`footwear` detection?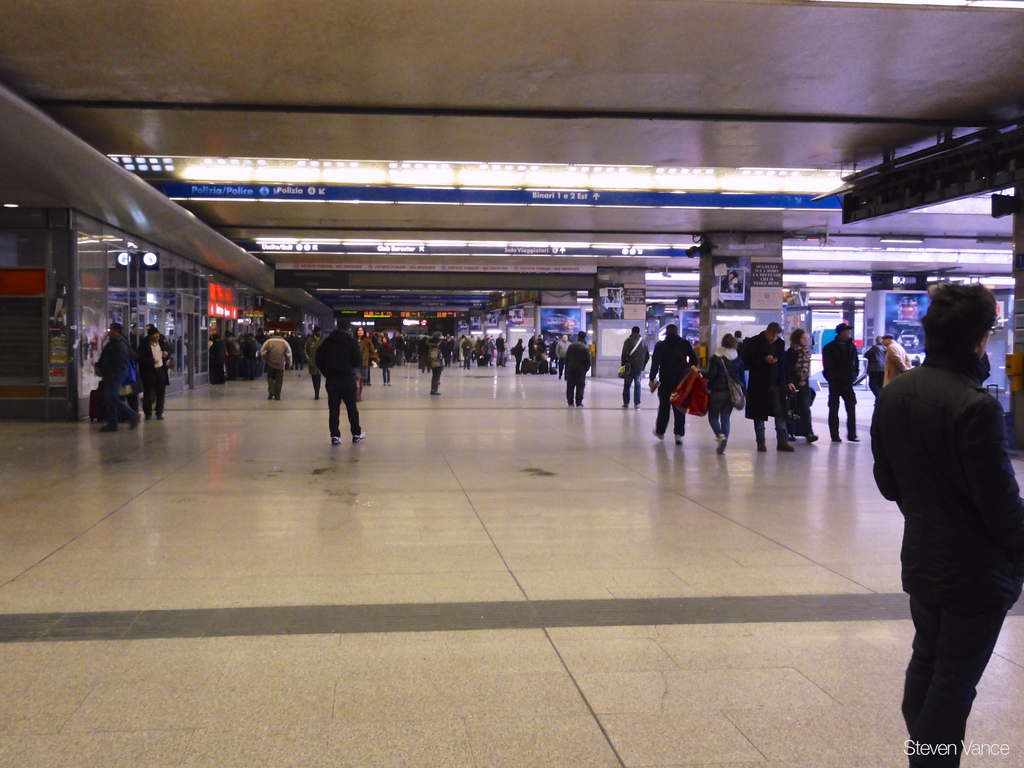
box=[127, 411, 141, 430]
